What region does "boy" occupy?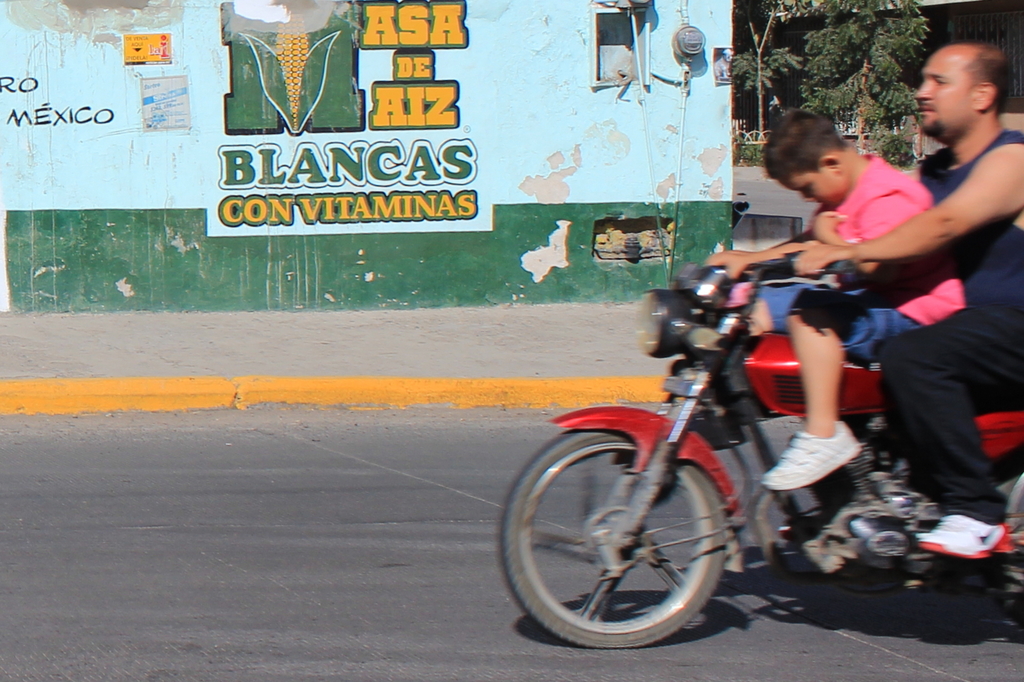
region(765, 110, 964, 487).
